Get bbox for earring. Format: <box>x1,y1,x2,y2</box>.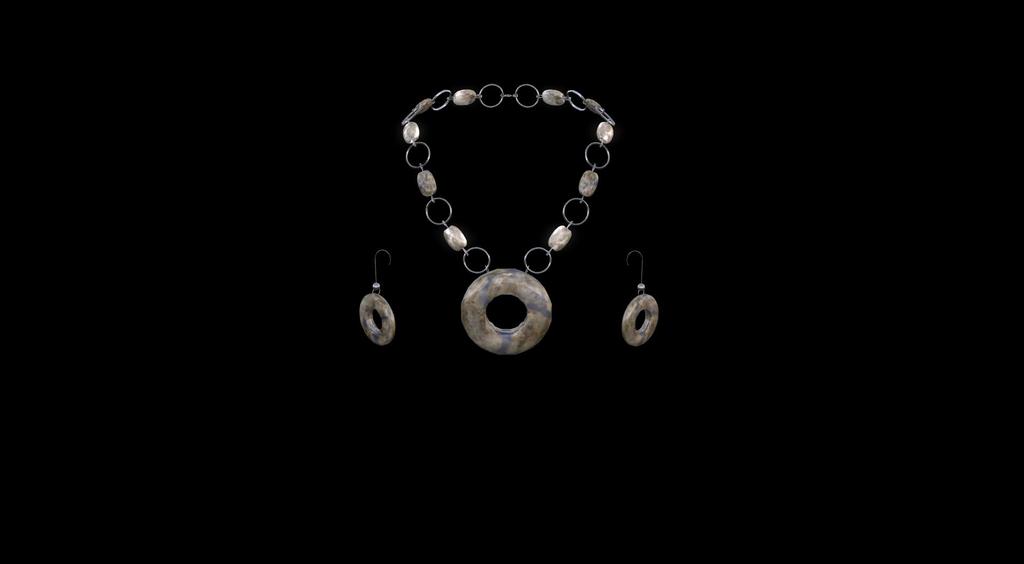
<box>619,240,662,352</box>.
